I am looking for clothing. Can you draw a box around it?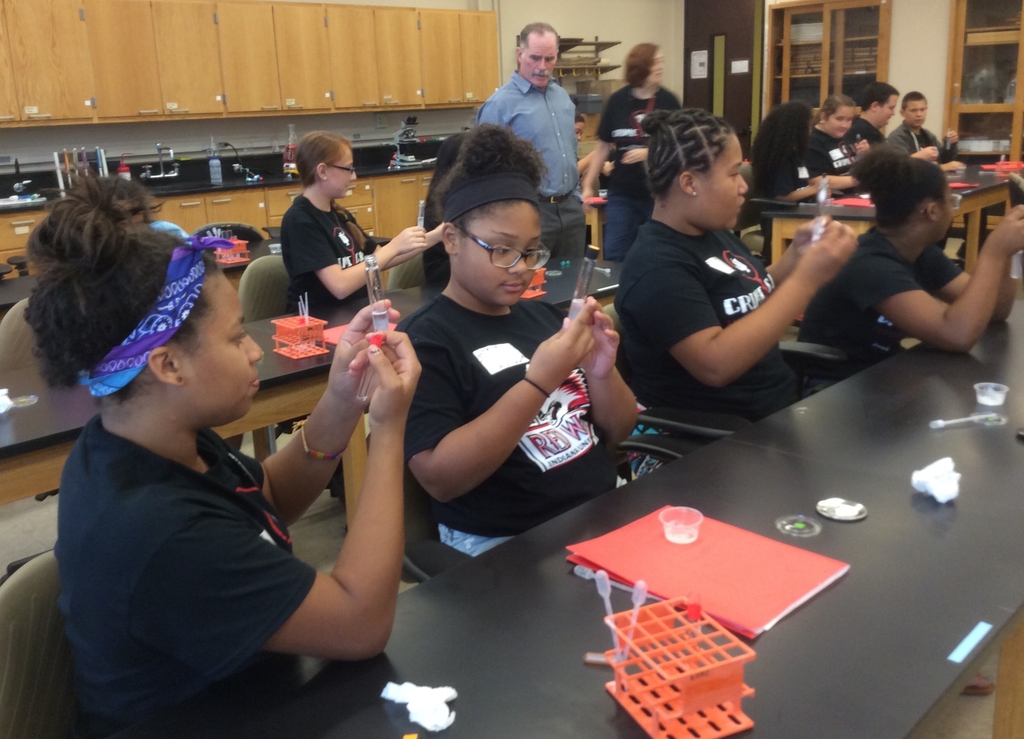
Sure, the bounding box is bbox(799, 219, 963, 369).
